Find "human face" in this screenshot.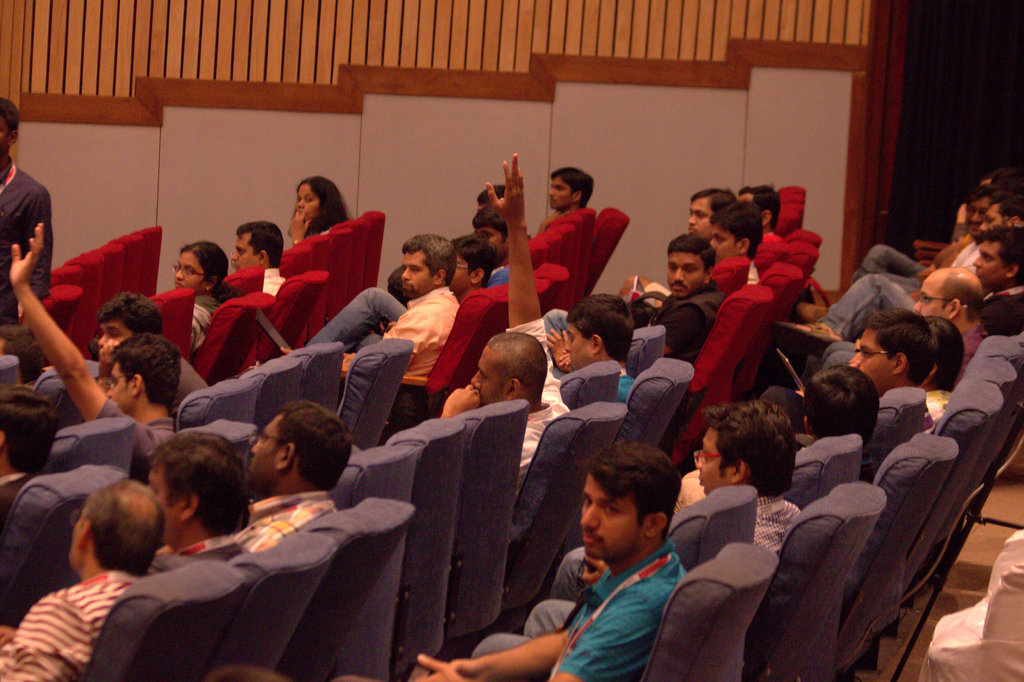
The bounding box for "human face" is left=396, top=257, right=423, bottom=302.
